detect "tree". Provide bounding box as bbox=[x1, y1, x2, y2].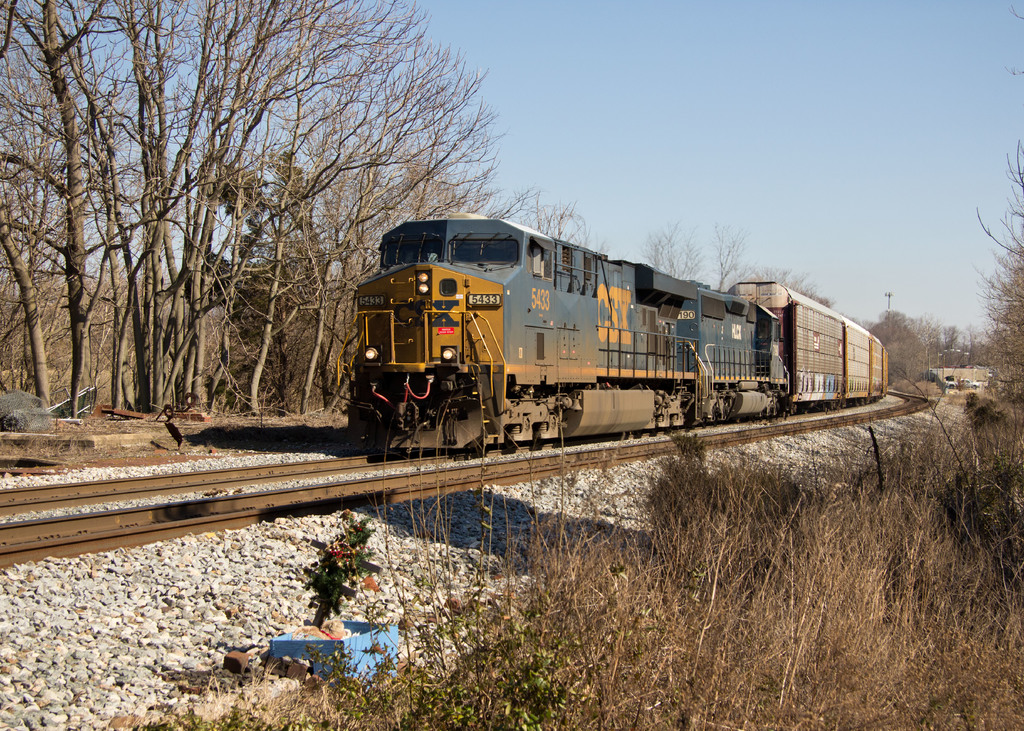
bbox=[757, 265, 837, 303].
